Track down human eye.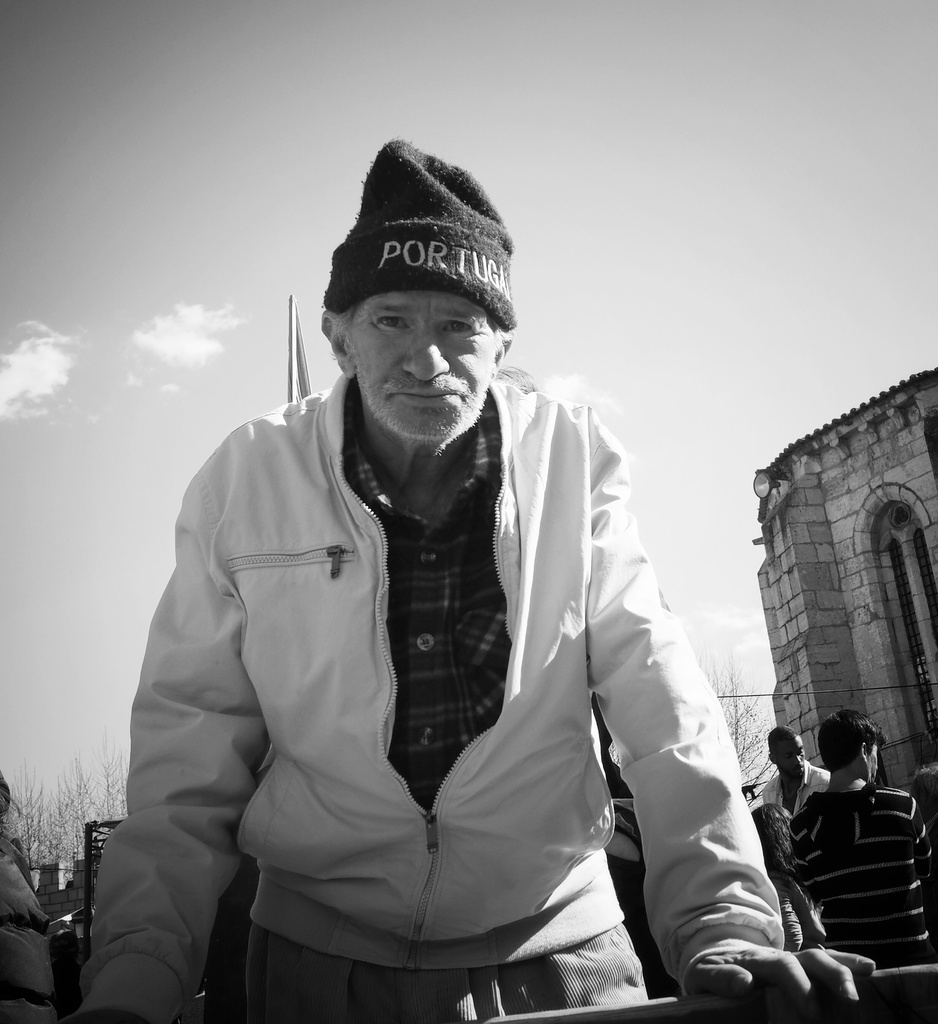
Tracked to BBox(378, 308, 409, 337).
